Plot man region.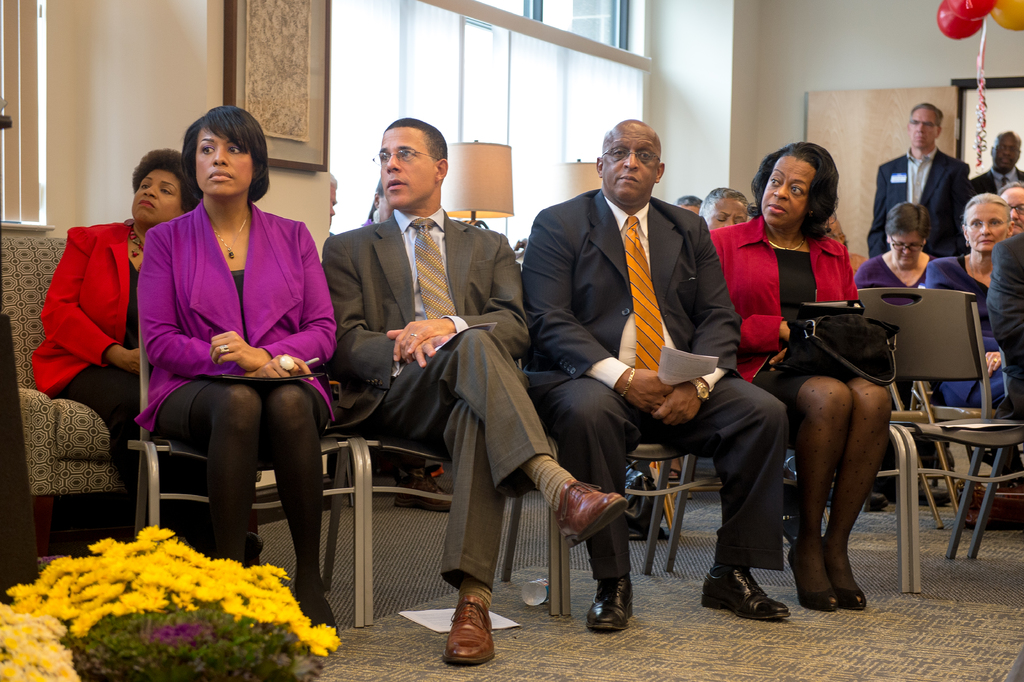
Plotted at BBox(313, 140, 548, 628).
